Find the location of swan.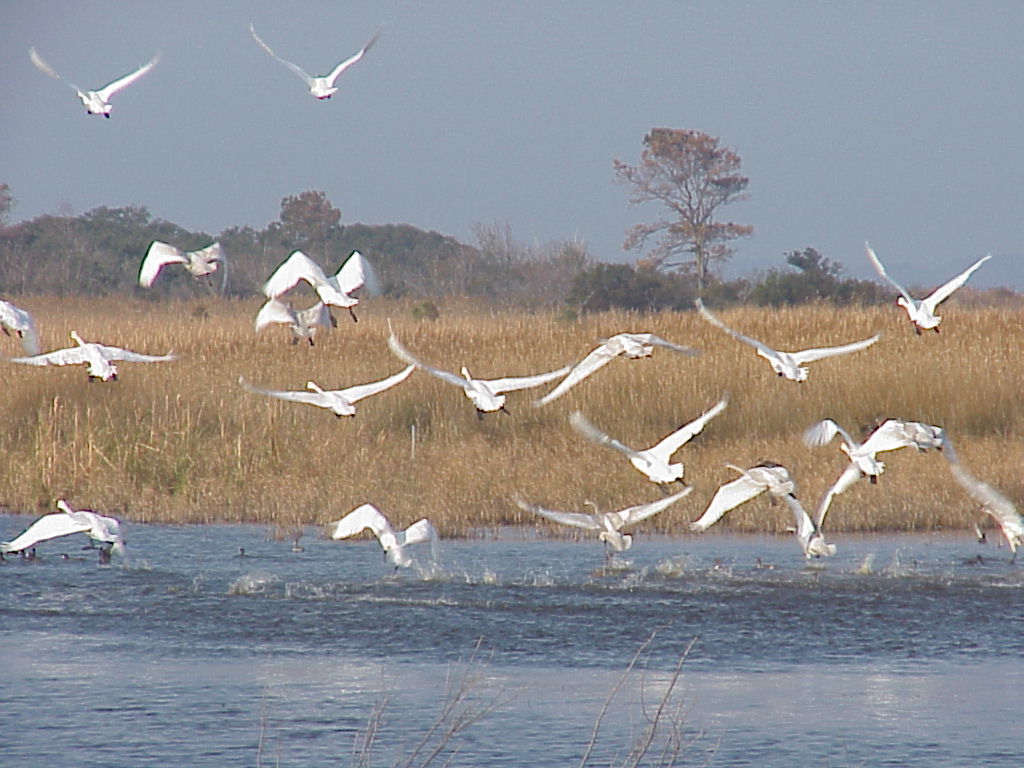
Location: Rect(242, 297, 331, 343).
